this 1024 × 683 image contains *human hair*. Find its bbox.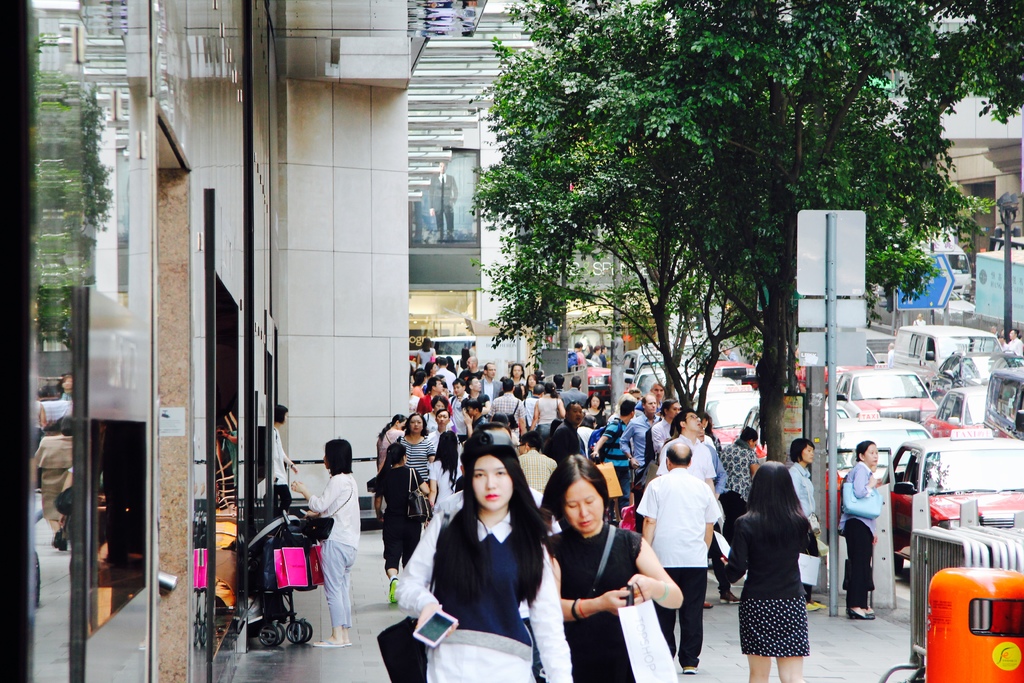
box=[513, 366, 524, 375].
